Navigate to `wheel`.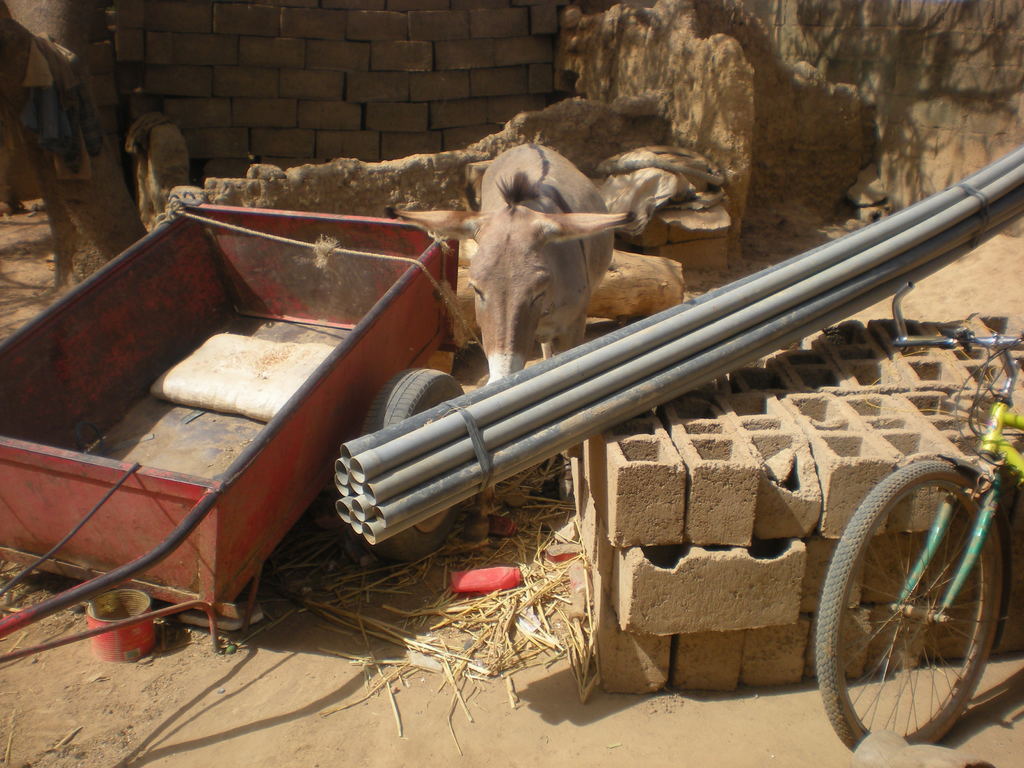
Navigation target: 779:442:995:754.
